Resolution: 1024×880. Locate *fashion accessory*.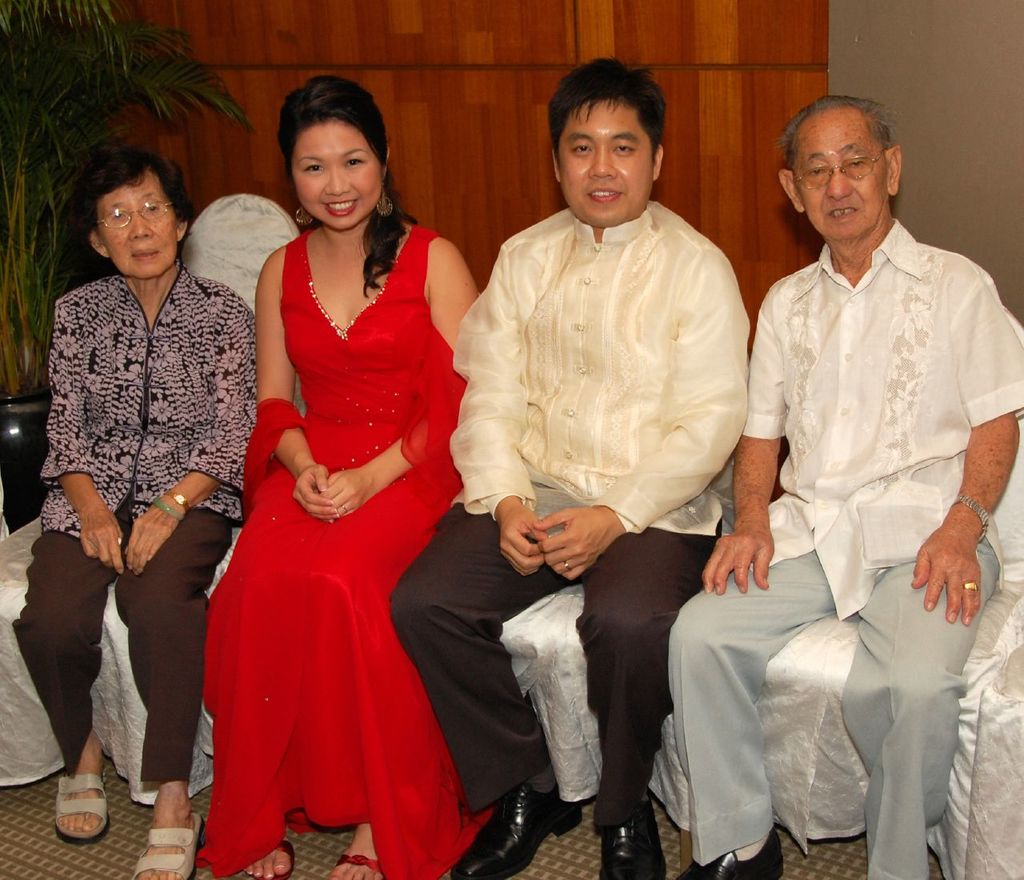
crop(95, 198, 174, 229).
